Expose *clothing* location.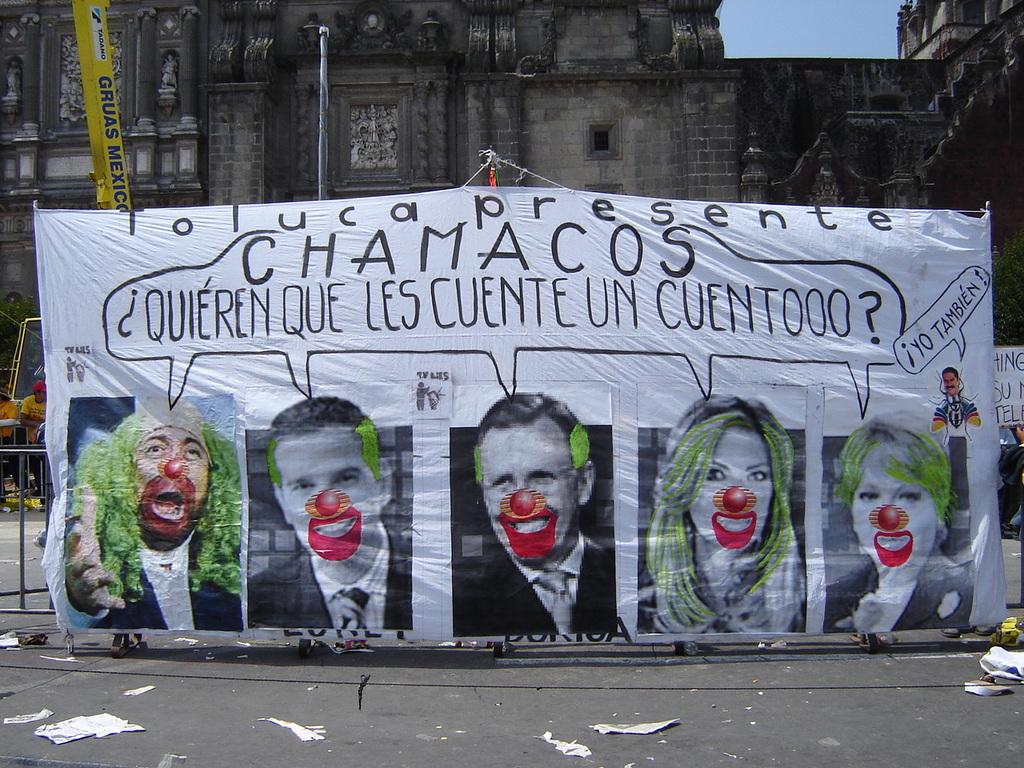
Exposed at <bbox>0, 402, 20, 466</bbox>.
